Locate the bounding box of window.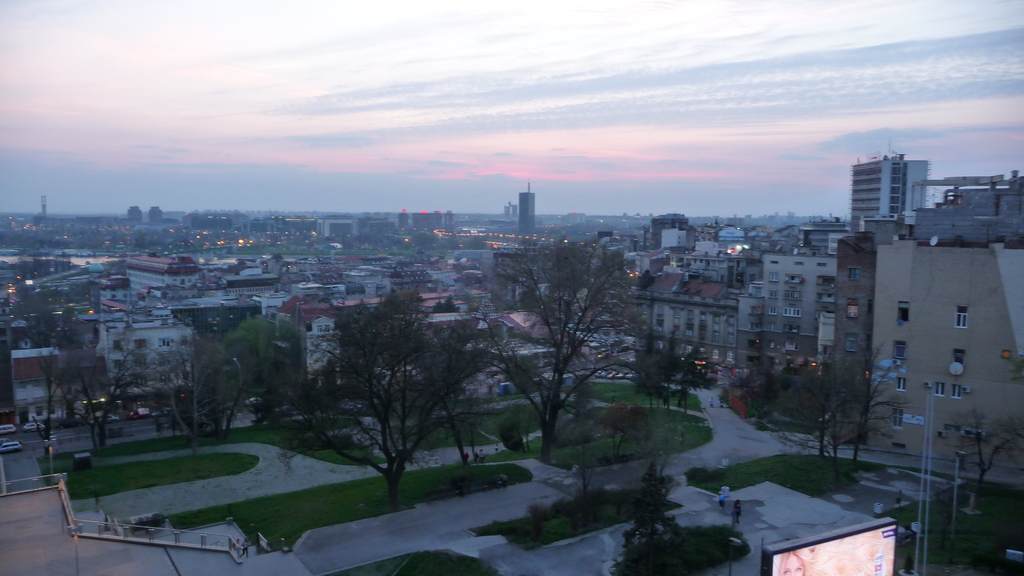
Bounding box: locate(957, 308, 967, 328).
